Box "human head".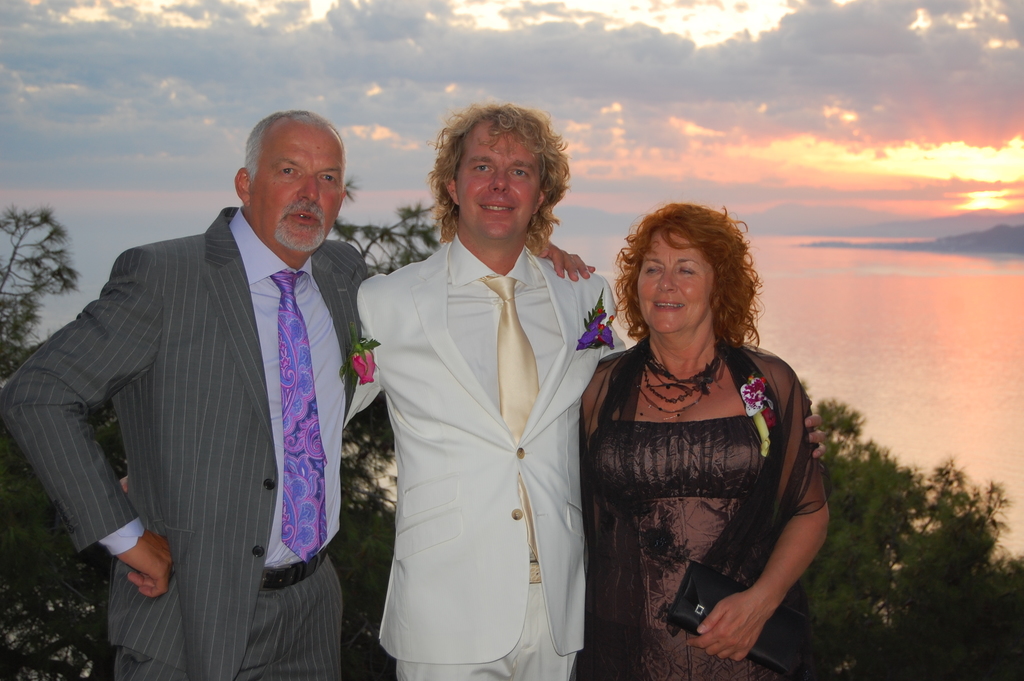
region(442, 105, 545, 244).
